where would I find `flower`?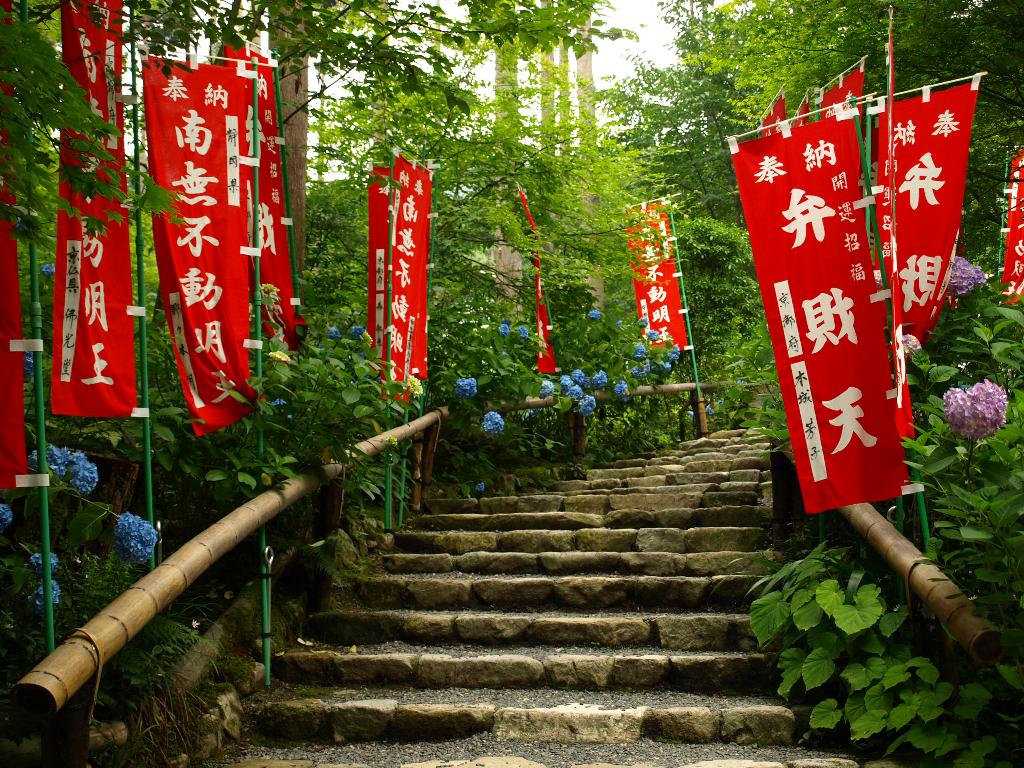
At bbox=(943, 383, 1006, 445).
